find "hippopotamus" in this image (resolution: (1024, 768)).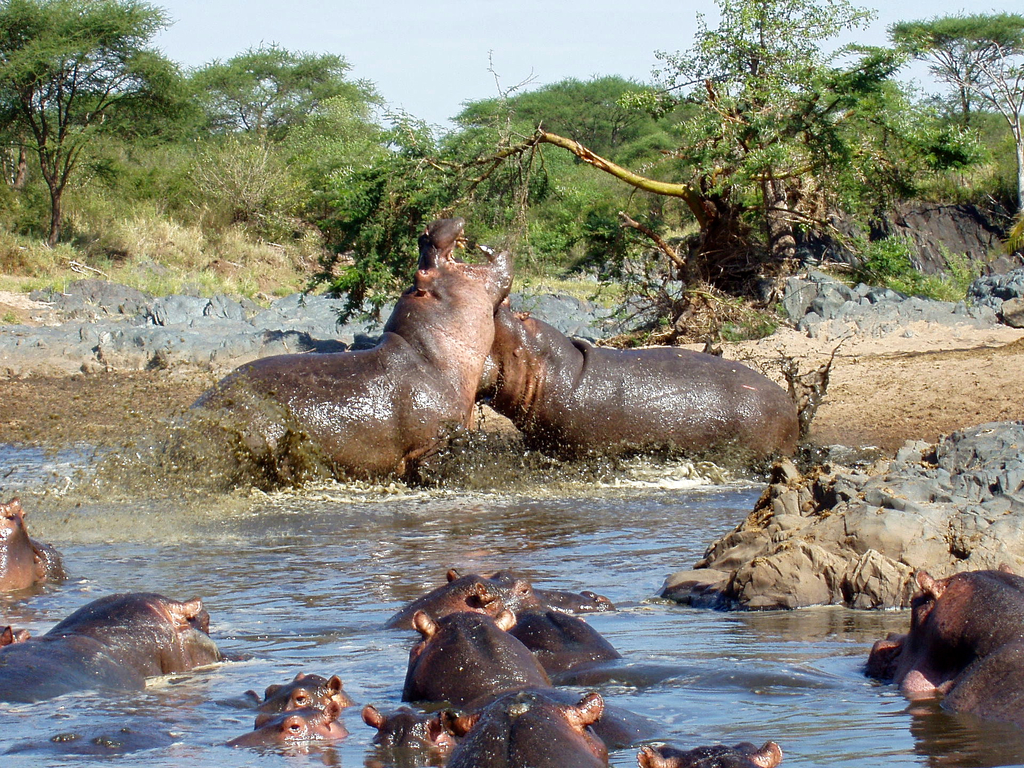
l=473, t=295, r=798, b=479.
